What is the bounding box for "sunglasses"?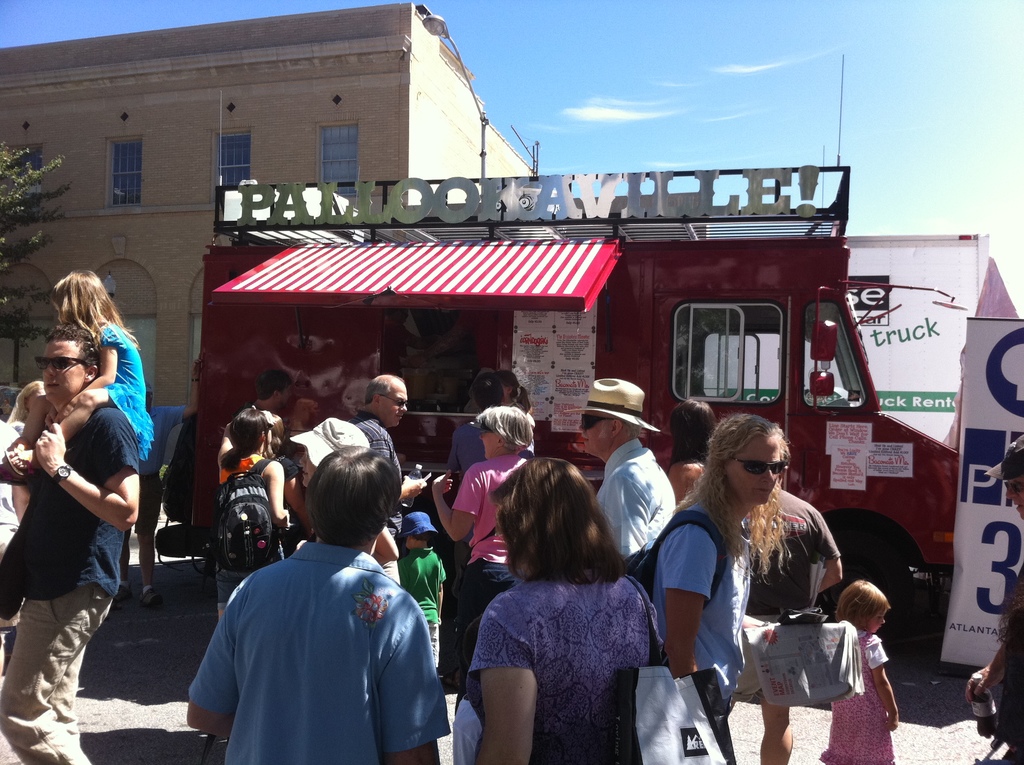
[34,353,97,376].
